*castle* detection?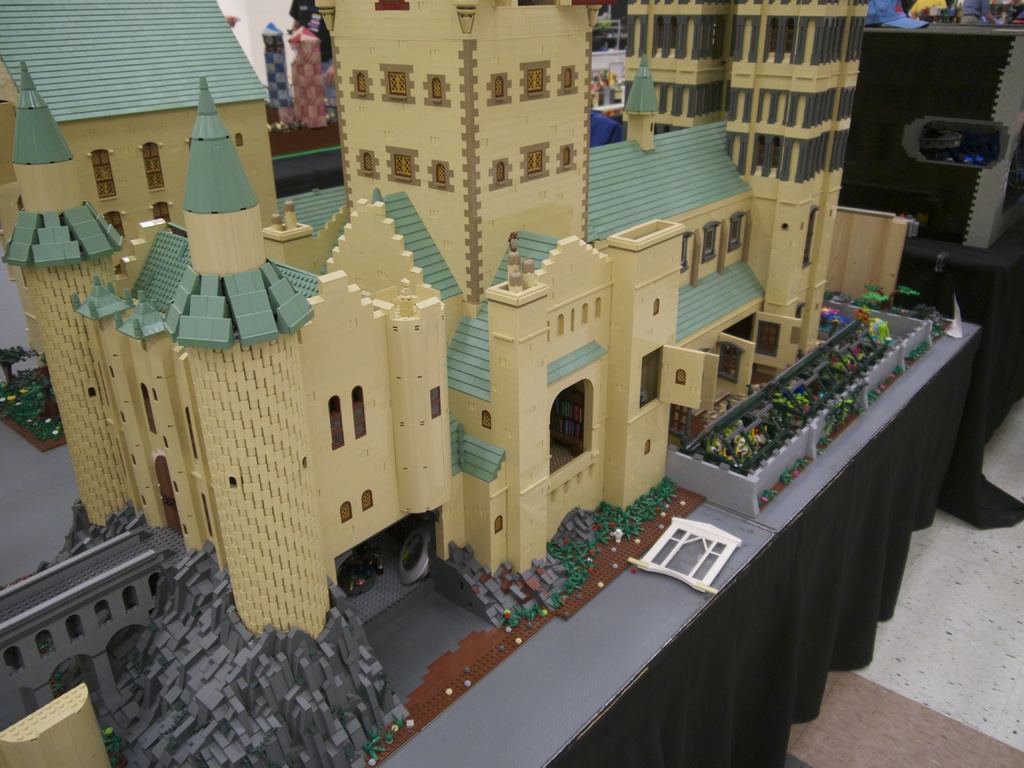
(x1=33, y1=0, x2=916, y2=767)
